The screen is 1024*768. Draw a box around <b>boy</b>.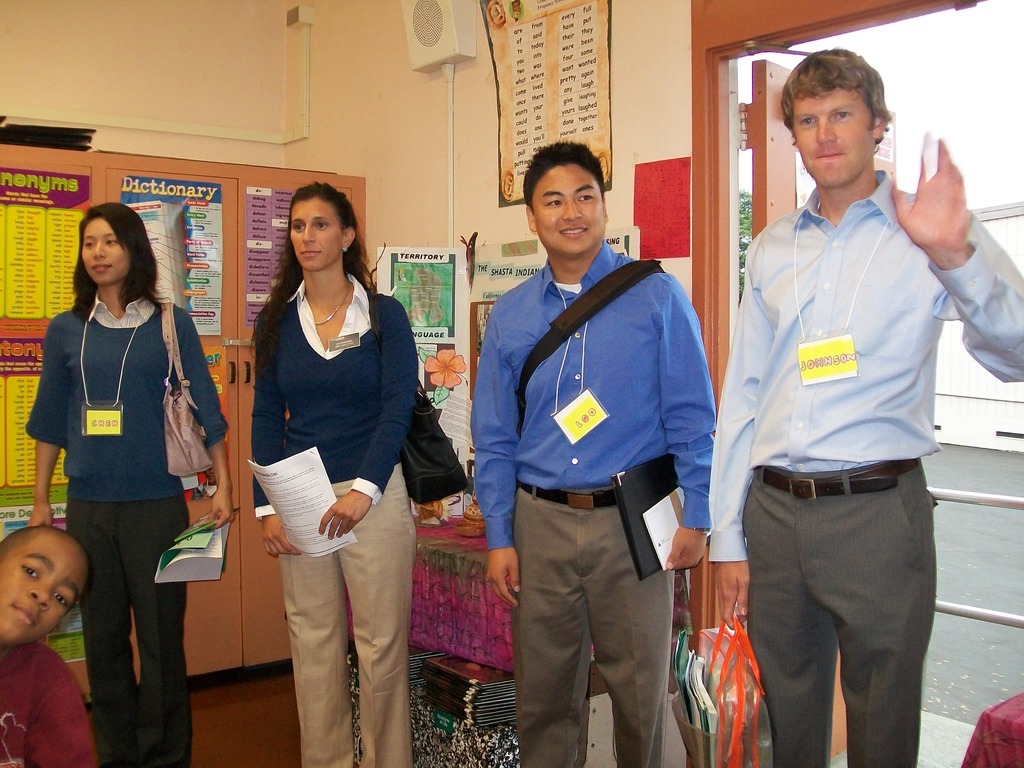
<bbox>469, 142, 719, 767</bbox>.
